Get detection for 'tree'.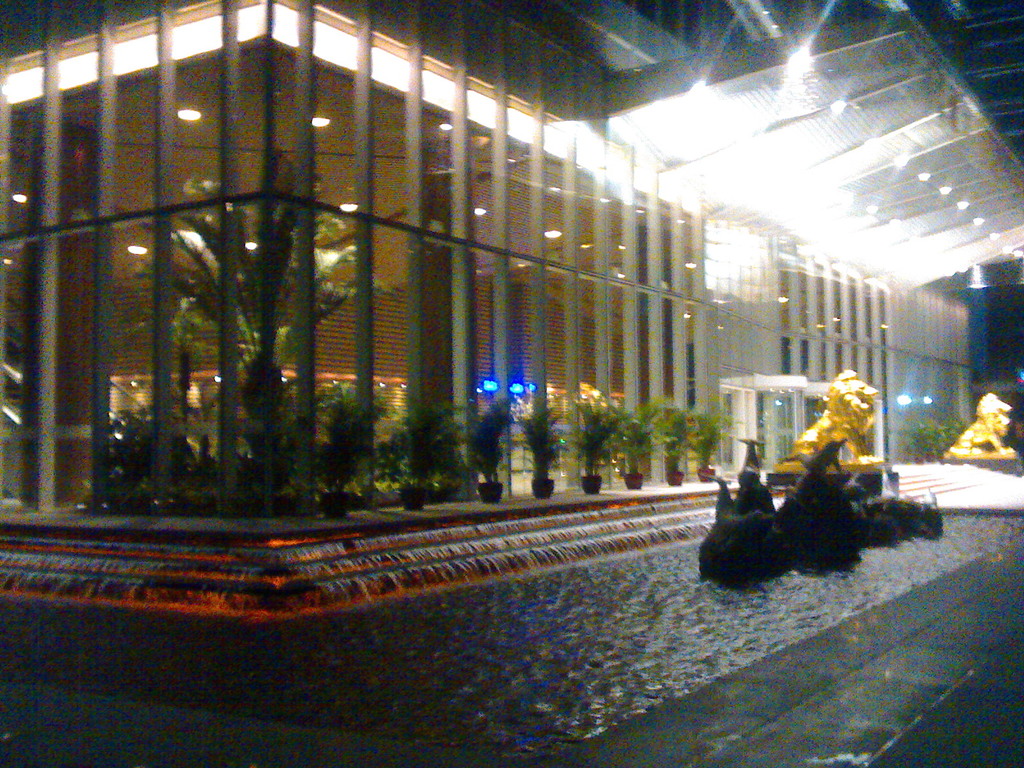
Detection: [x1=136, y1=143, x2=386, y2=500].
